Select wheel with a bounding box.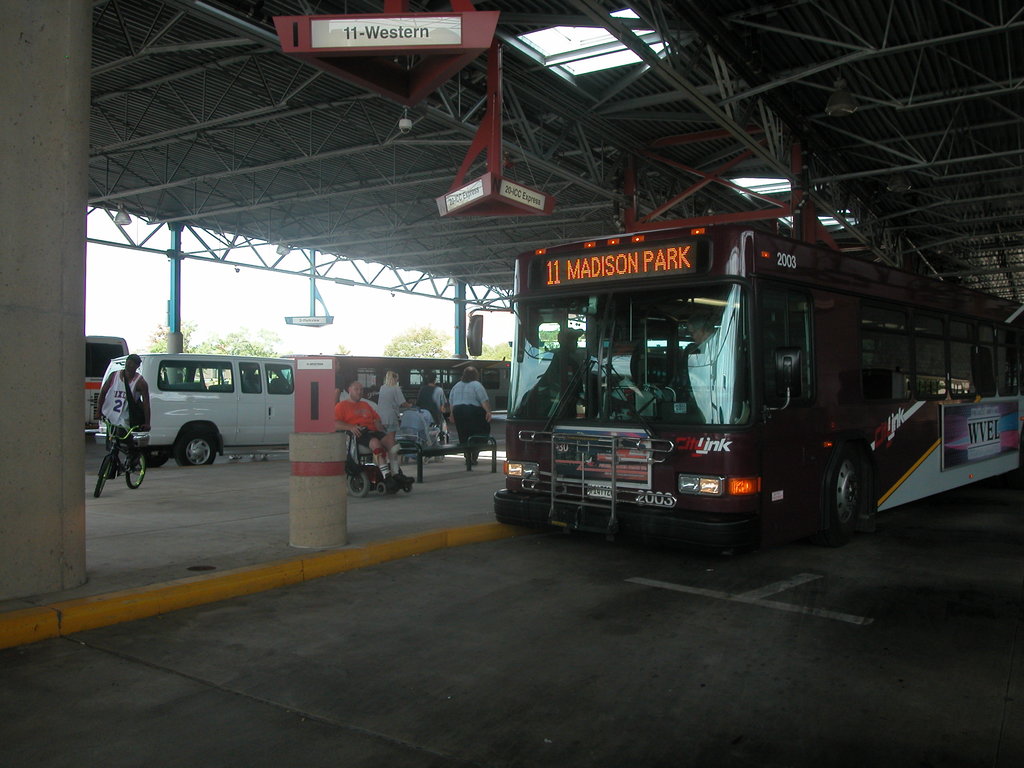
bbox(350, 472, 367, 498).
